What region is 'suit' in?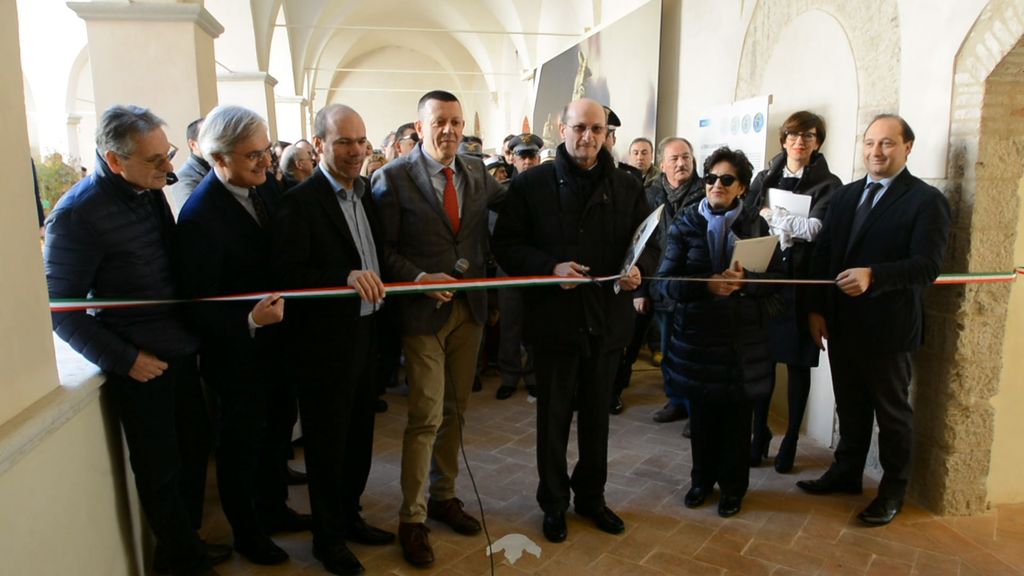
BBox(279, 171, 397, 543).
